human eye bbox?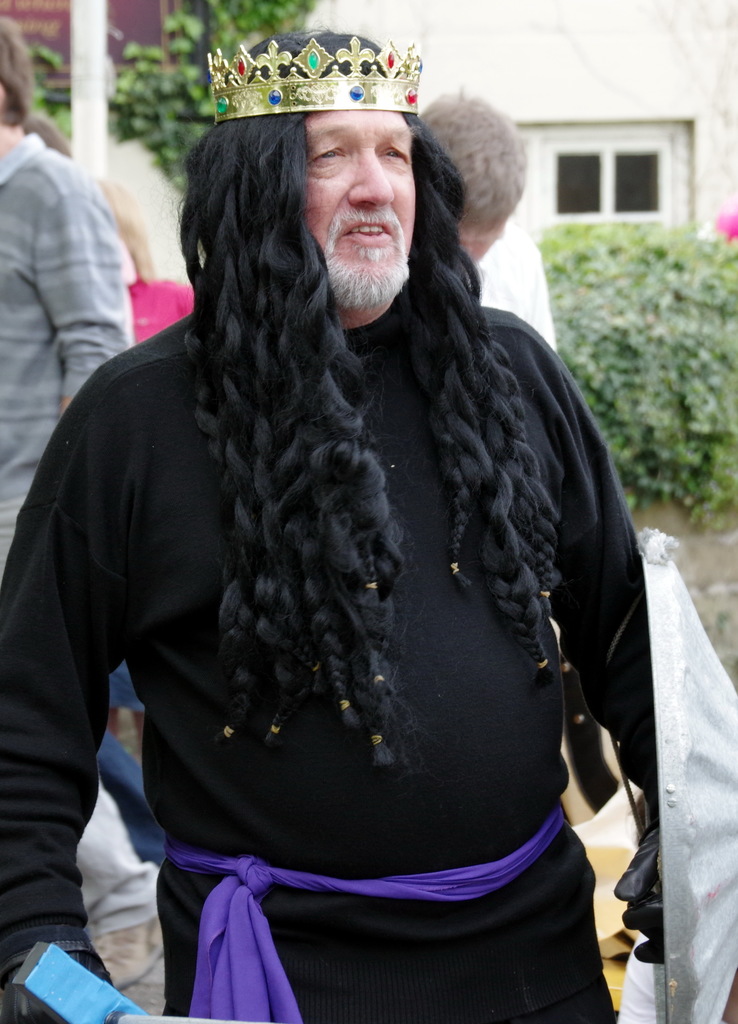
[375,134,407,165]
